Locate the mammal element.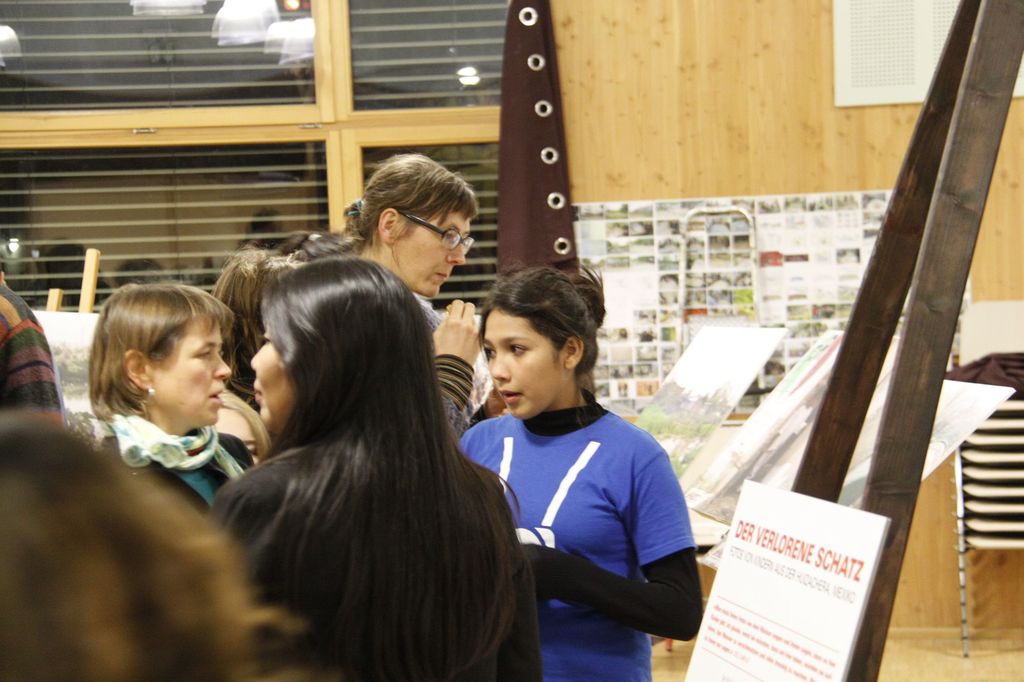
Element bbox: [left=444, top=278, right=716, bottom=662].
